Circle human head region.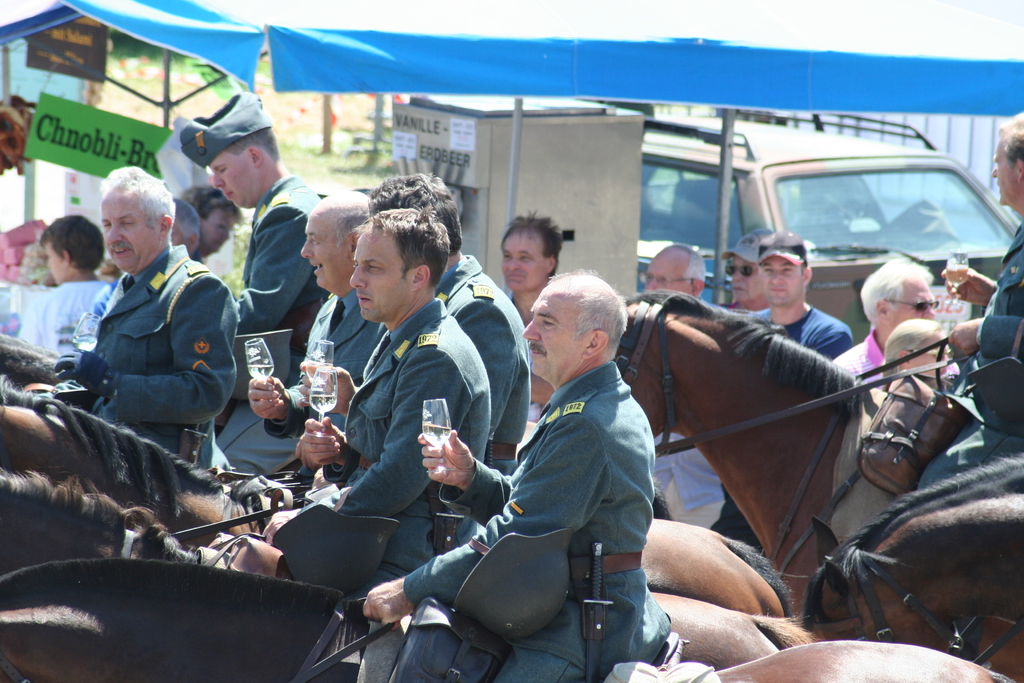
Region: <box>369,174,462,259</box>.
